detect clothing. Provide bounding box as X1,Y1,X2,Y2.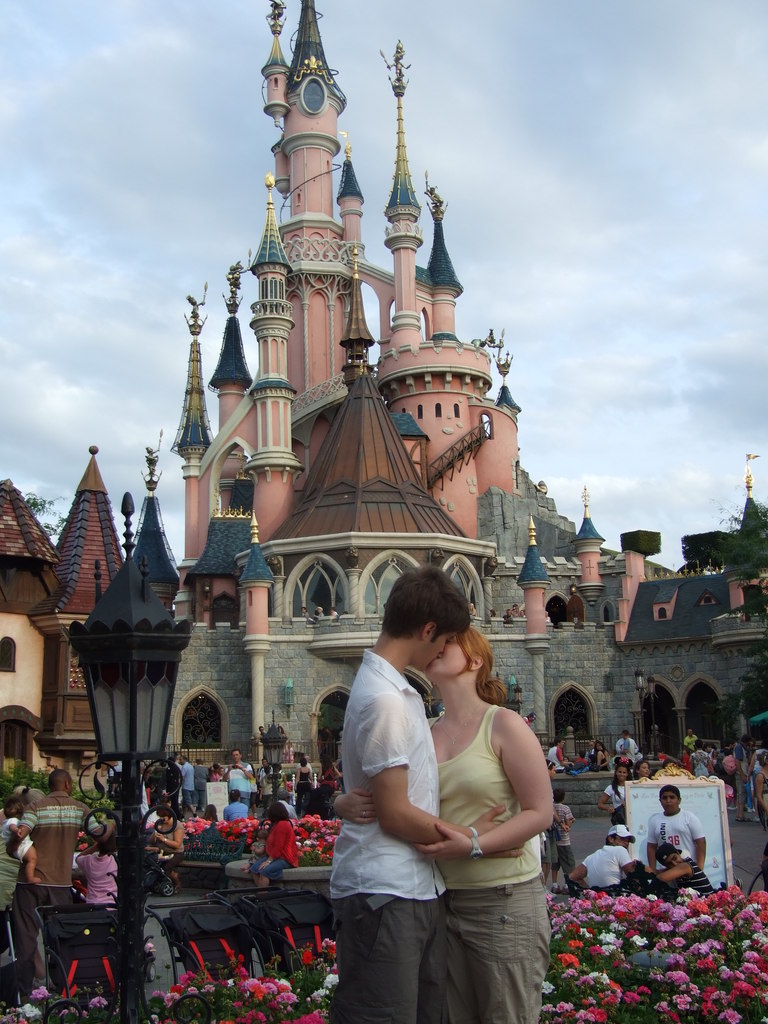
642,810,703,869.
